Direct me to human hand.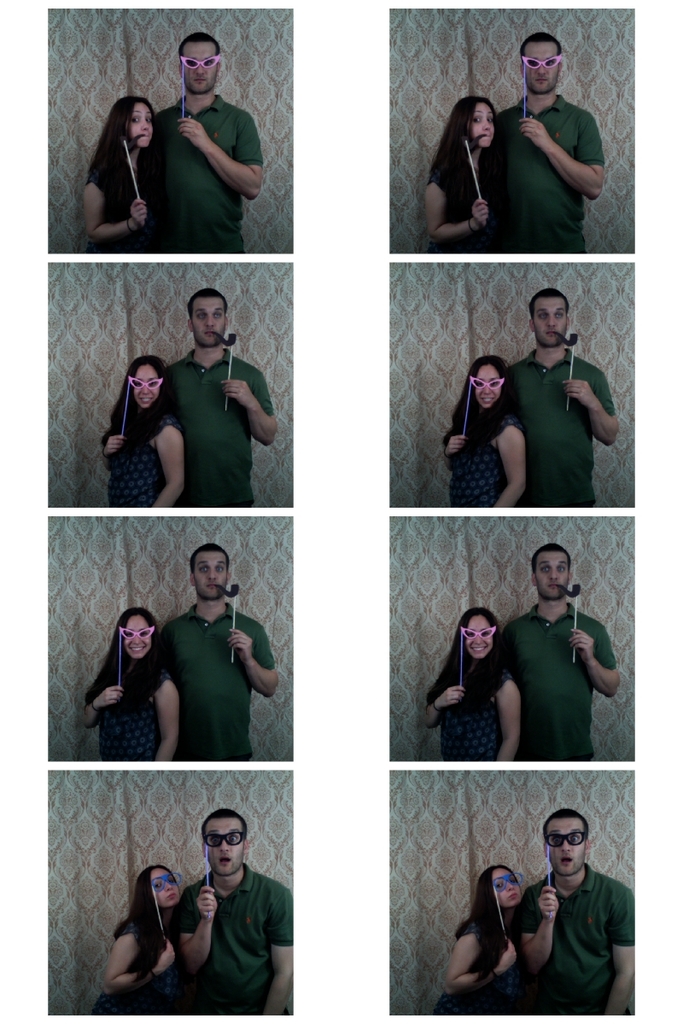
Direction: select_region(515, 115, 551, 148).
